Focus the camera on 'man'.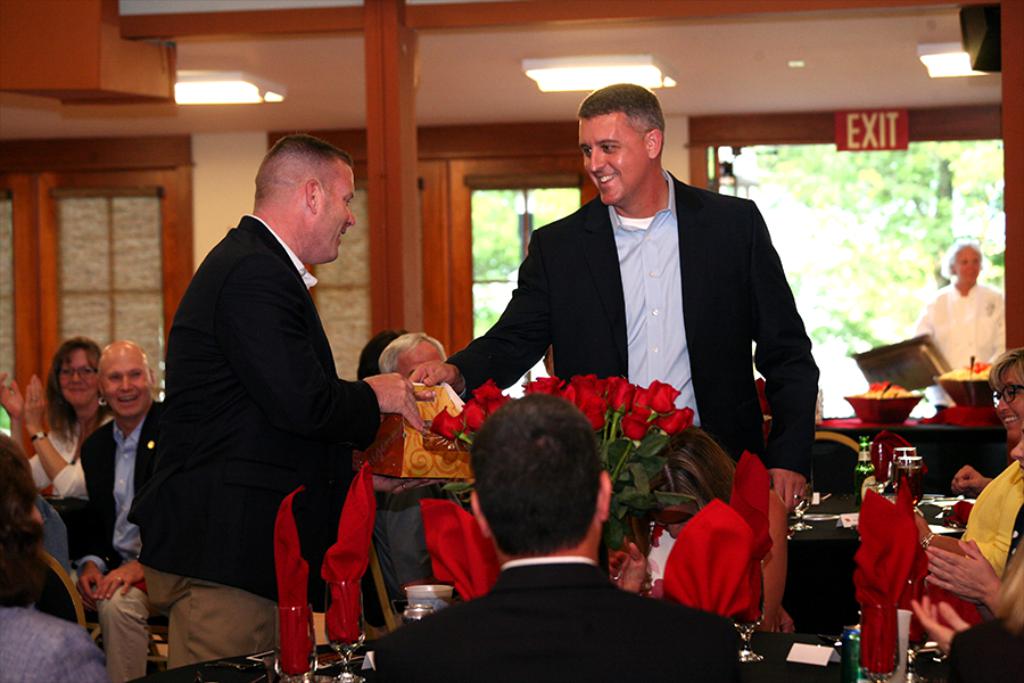
Focus region: (x1=63, y1=337, x2=173, y2=678).
